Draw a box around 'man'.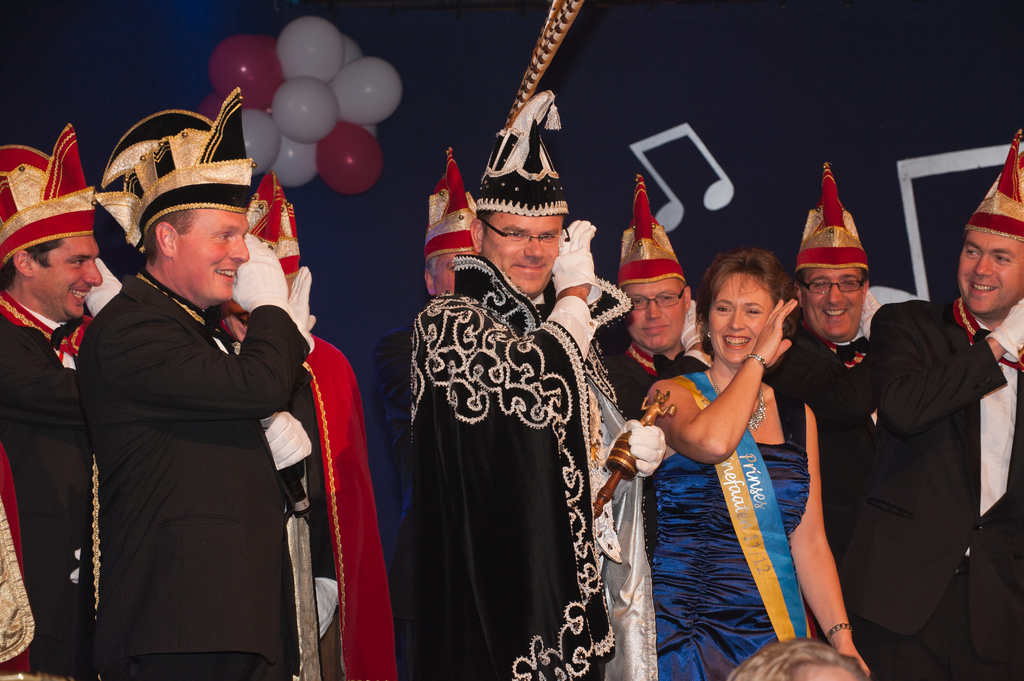
detection(65, 89, 318, 680).
